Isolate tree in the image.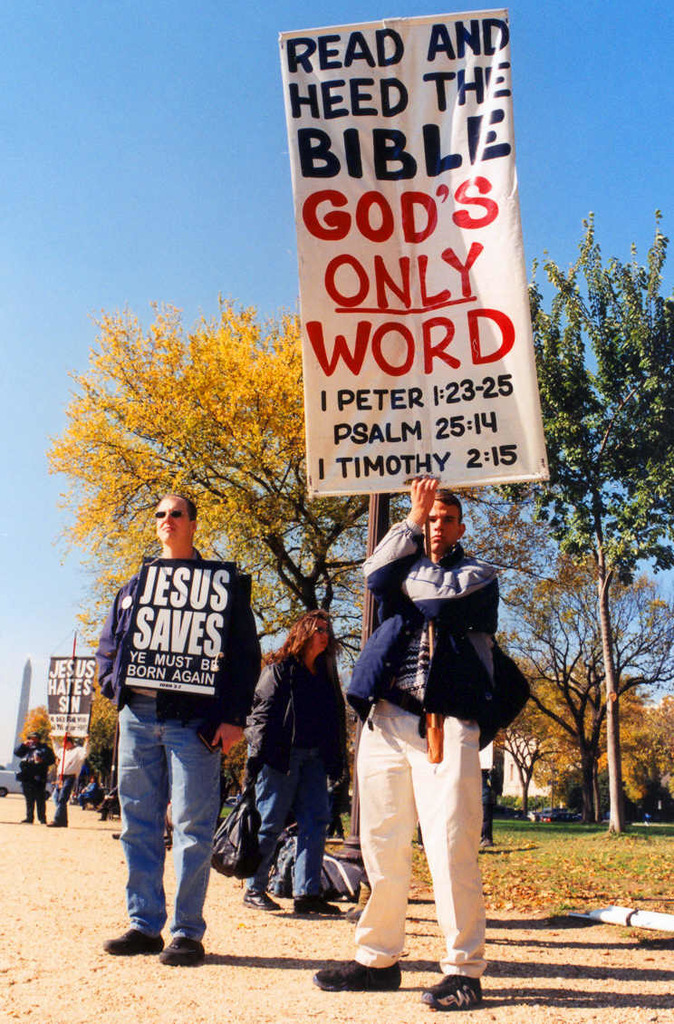
Isolated region: left=43, top=296, right=424, bottom=689.
